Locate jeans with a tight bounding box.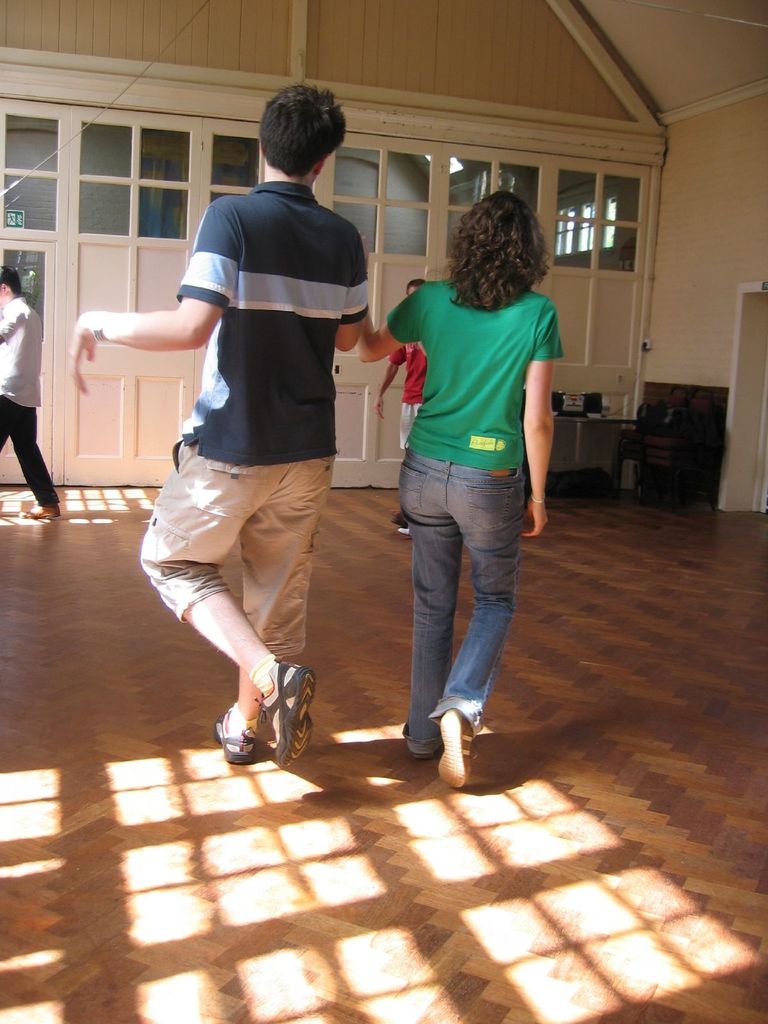
[left=393, top=449, right=529, bottom=762].
